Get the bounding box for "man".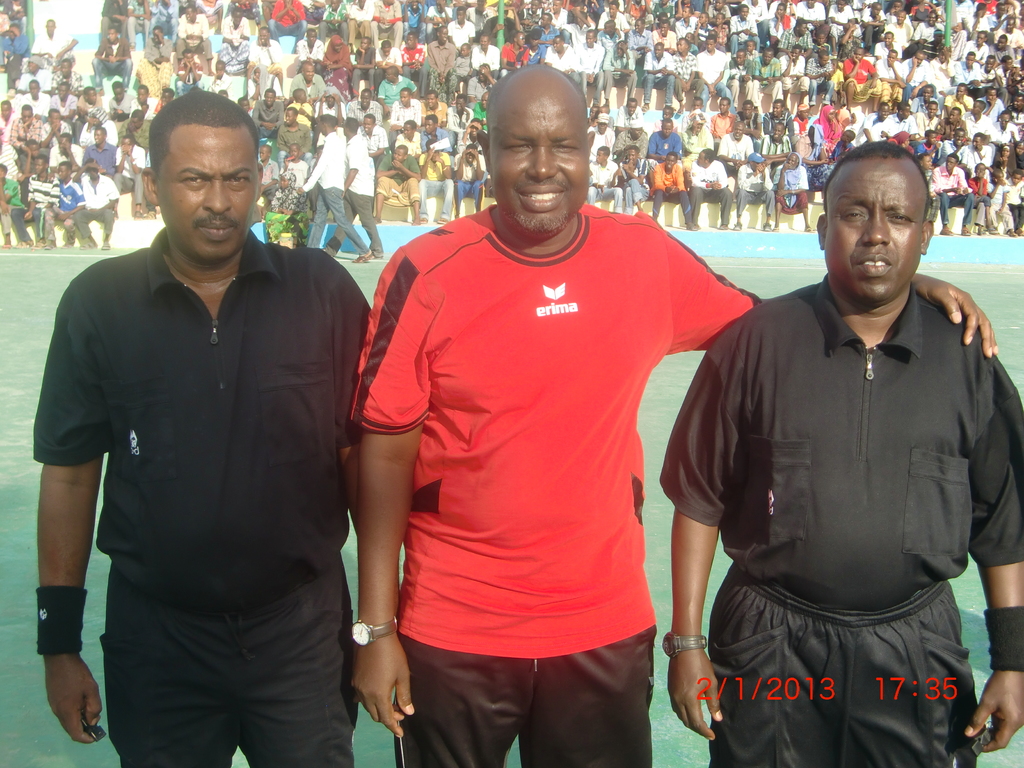
657,139,1023,767.
